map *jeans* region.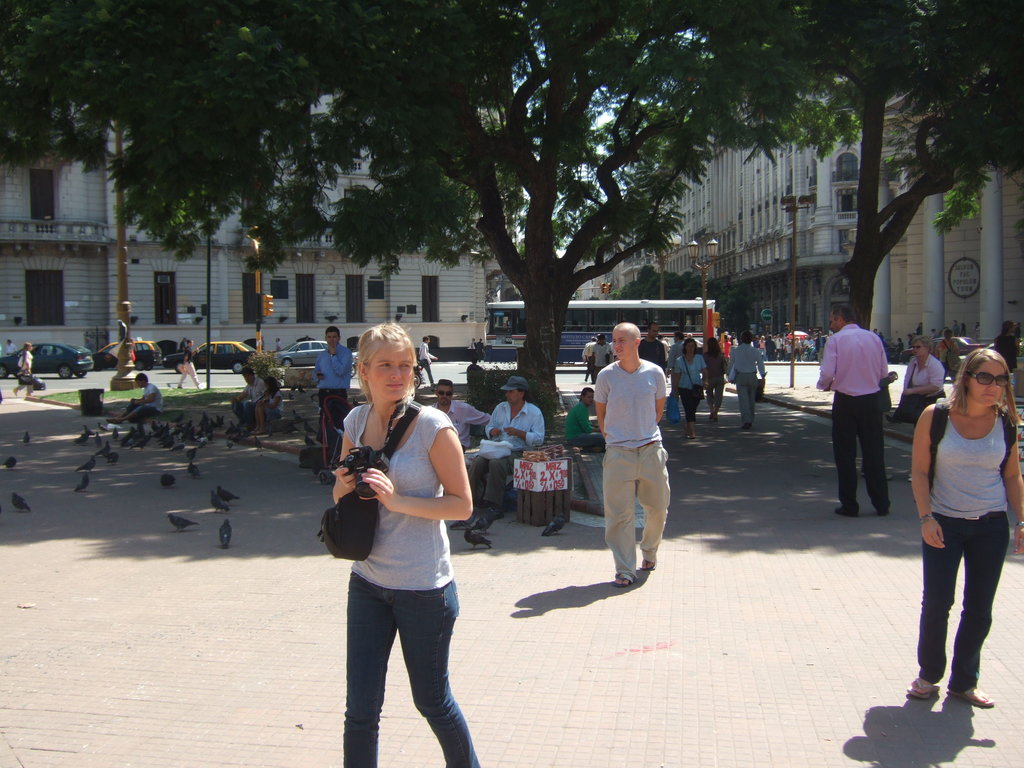
Mapped to 336, 579, 474, 767.
